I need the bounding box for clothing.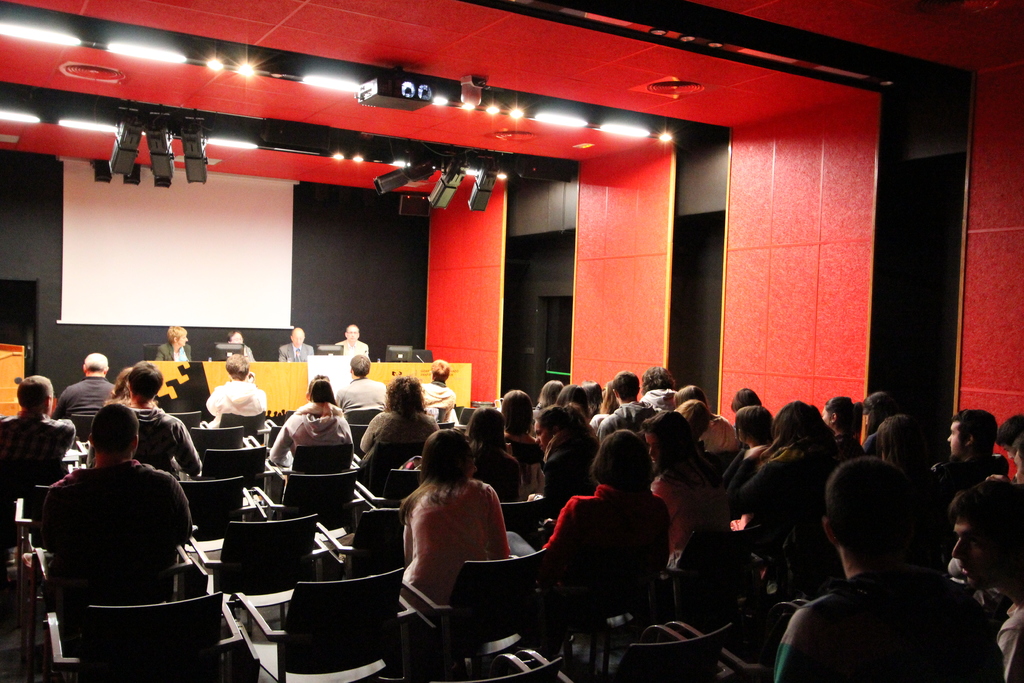
Here it is: [995, 604, 1023, 677].
